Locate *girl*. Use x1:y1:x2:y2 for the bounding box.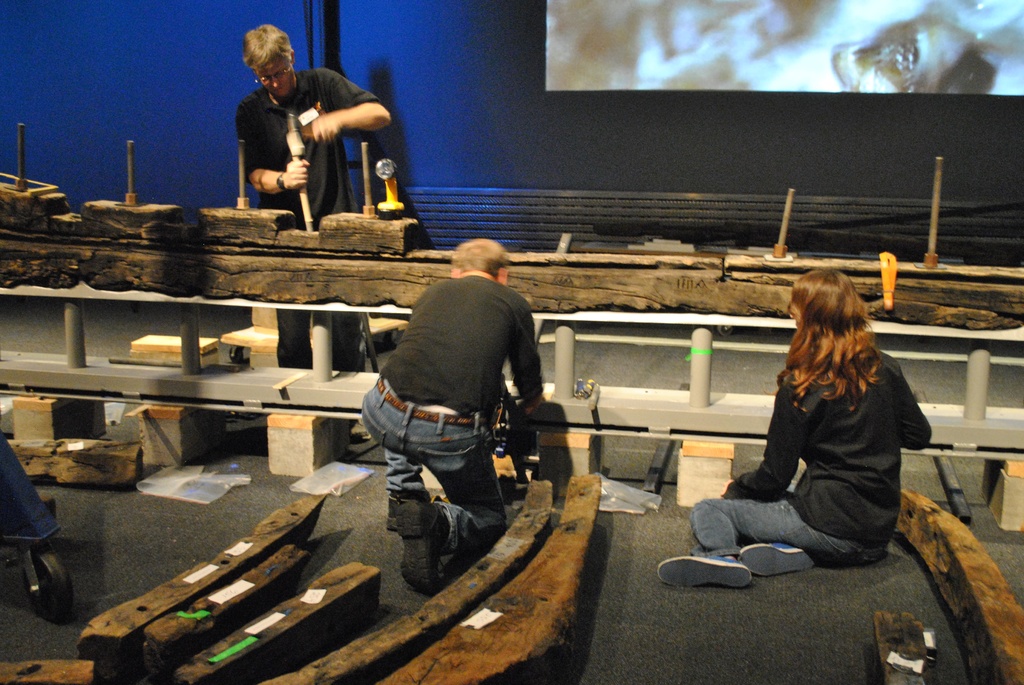
657:269:934:590.
